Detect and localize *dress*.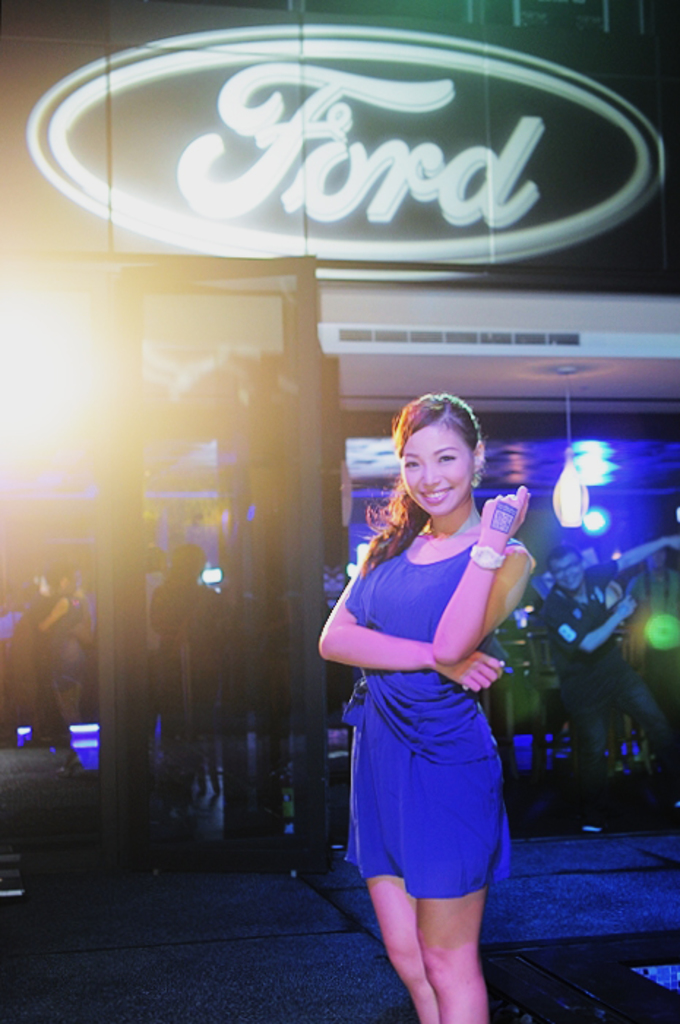
Localized at [x1=347, y1=480, x2=531, y2=898].
